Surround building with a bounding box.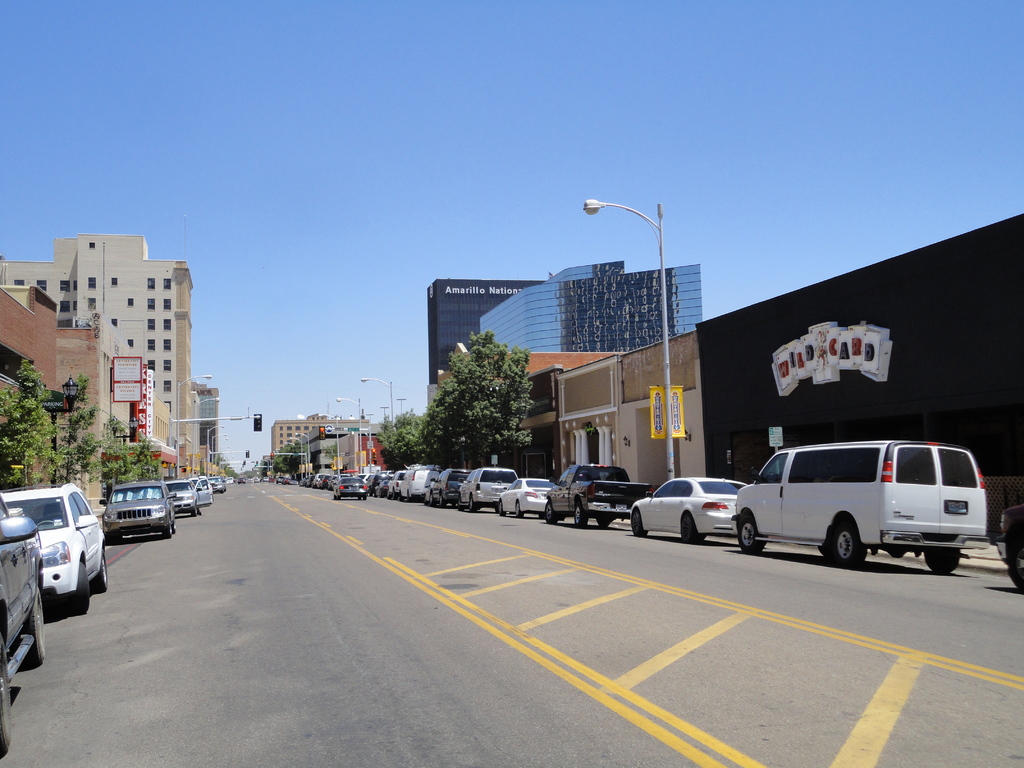
Rect(271, 413, 369, 454).
